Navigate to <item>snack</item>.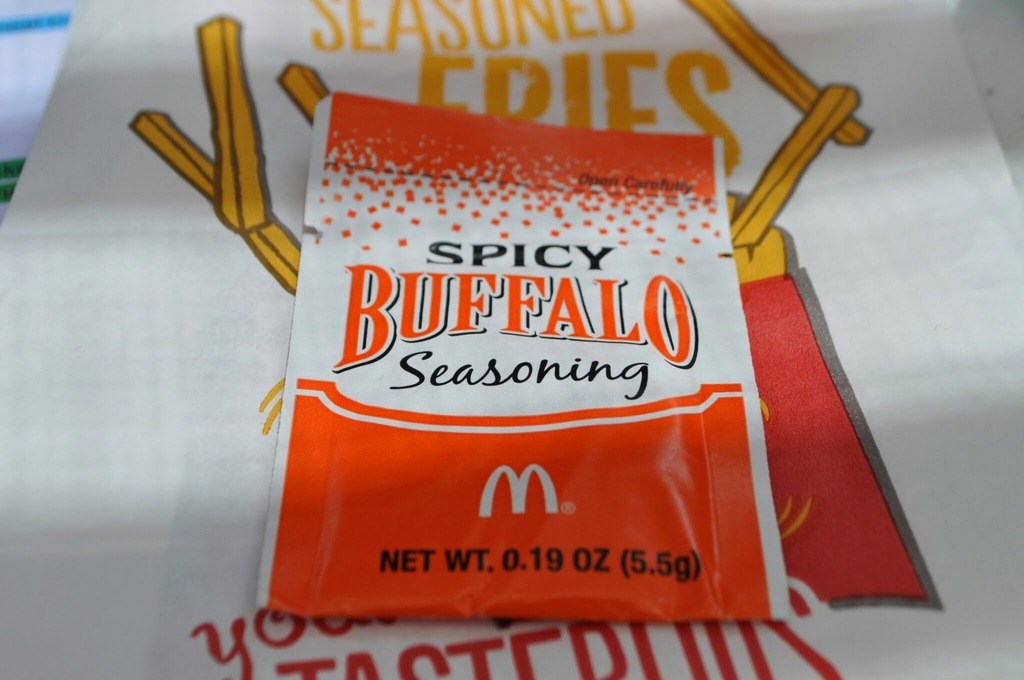
Navigation target: bbox(728, 82, 865, 252).
